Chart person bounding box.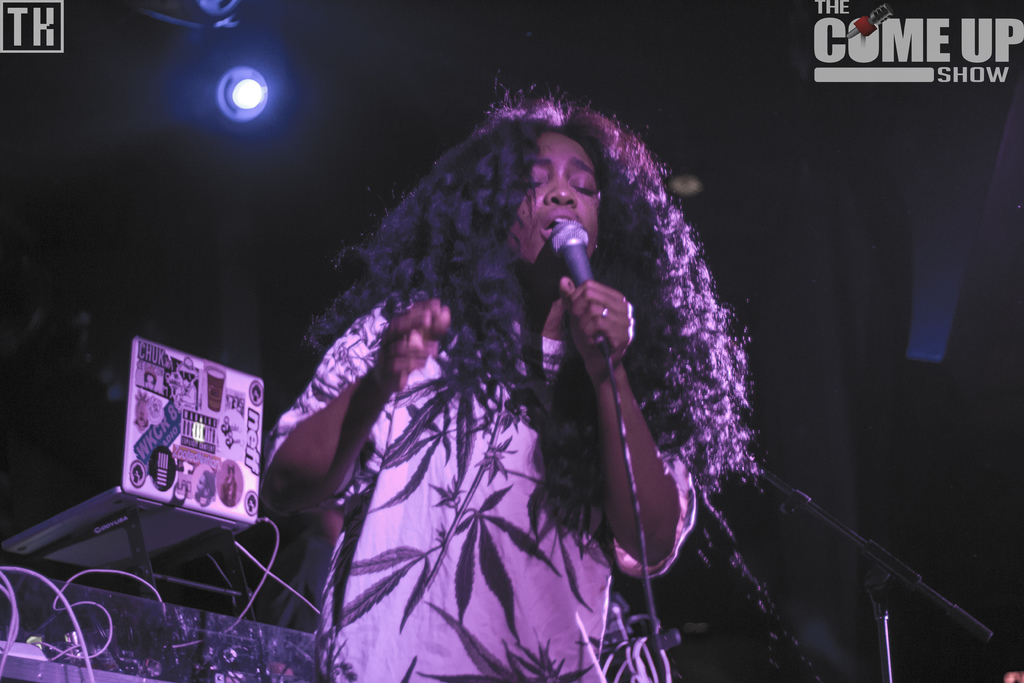
Charted: bbox(255, 58, 726, 659).
